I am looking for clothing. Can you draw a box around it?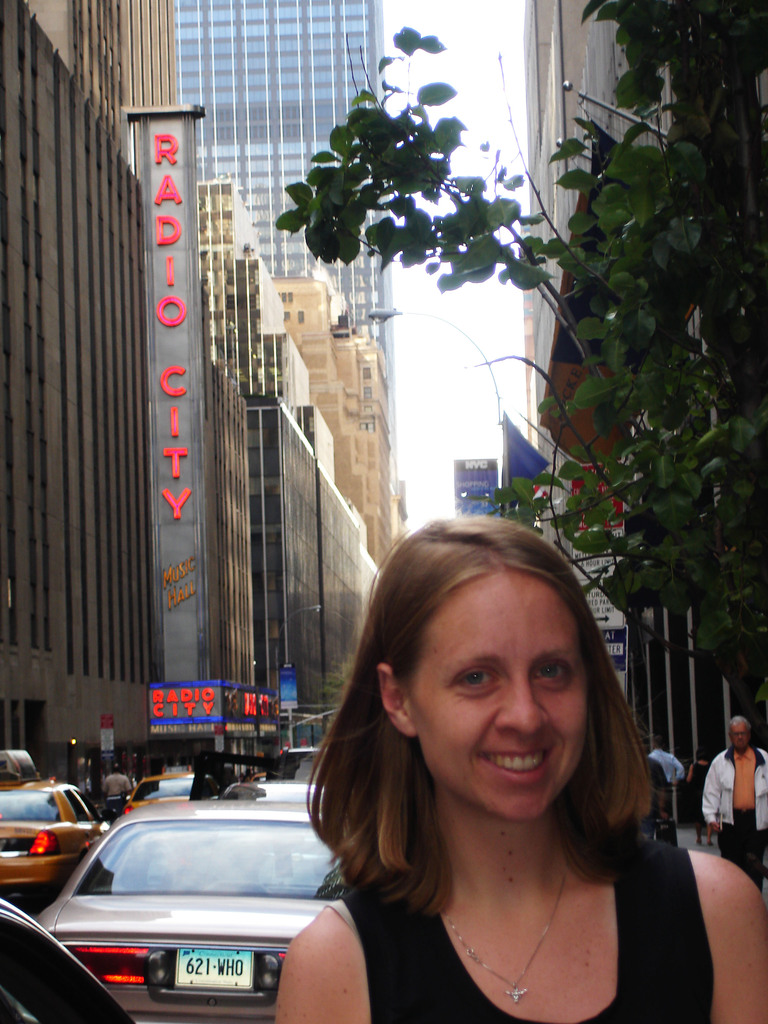
Sure, the bounding box is (left=650, top=748, right=687, bottom=785).
